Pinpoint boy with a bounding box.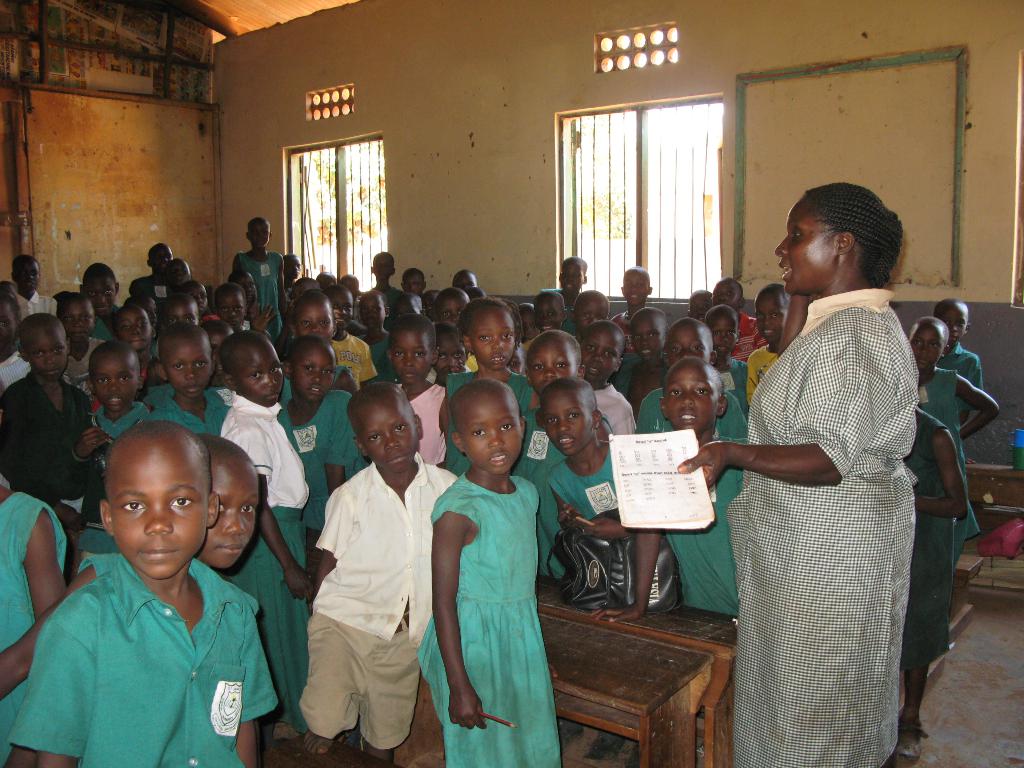
572 289 611 345.
